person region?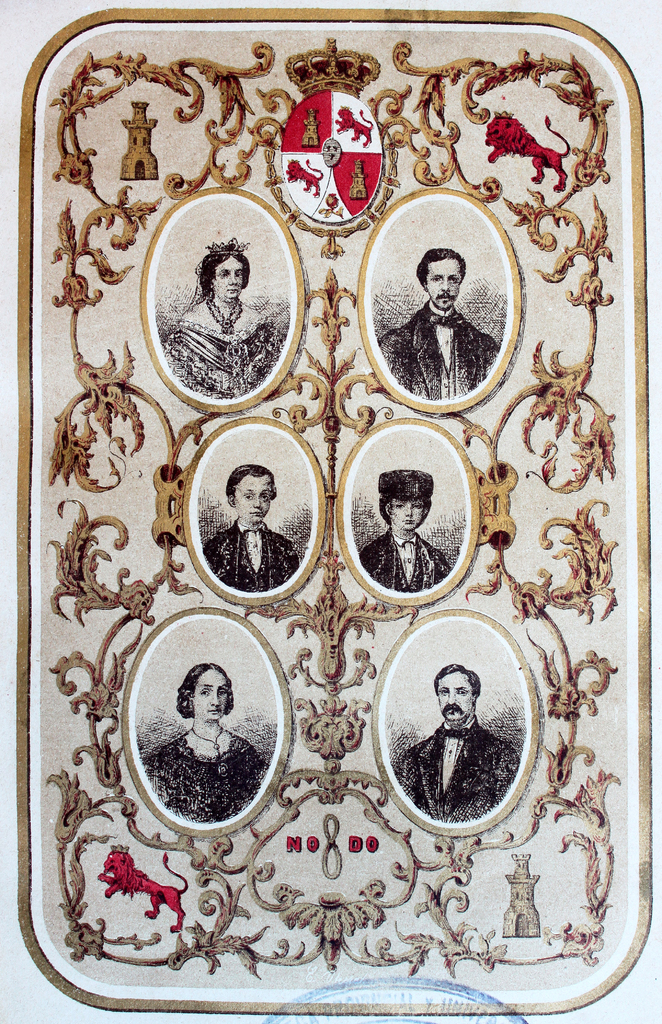
Rect(142, 662, 270, 823)
